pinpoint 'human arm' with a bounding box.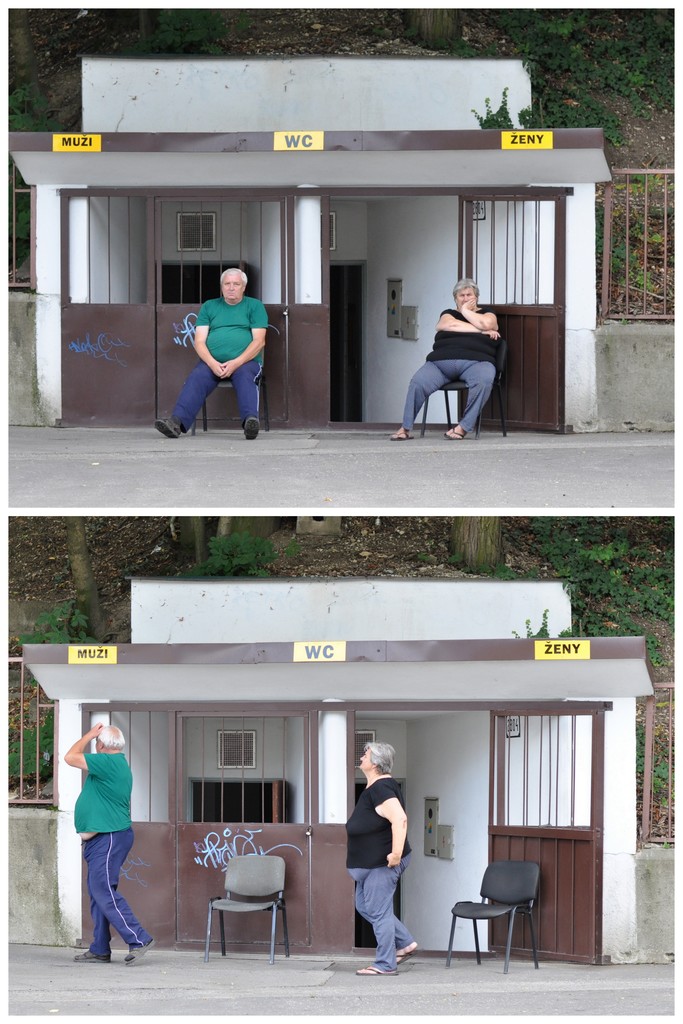
224:303:268:374.
